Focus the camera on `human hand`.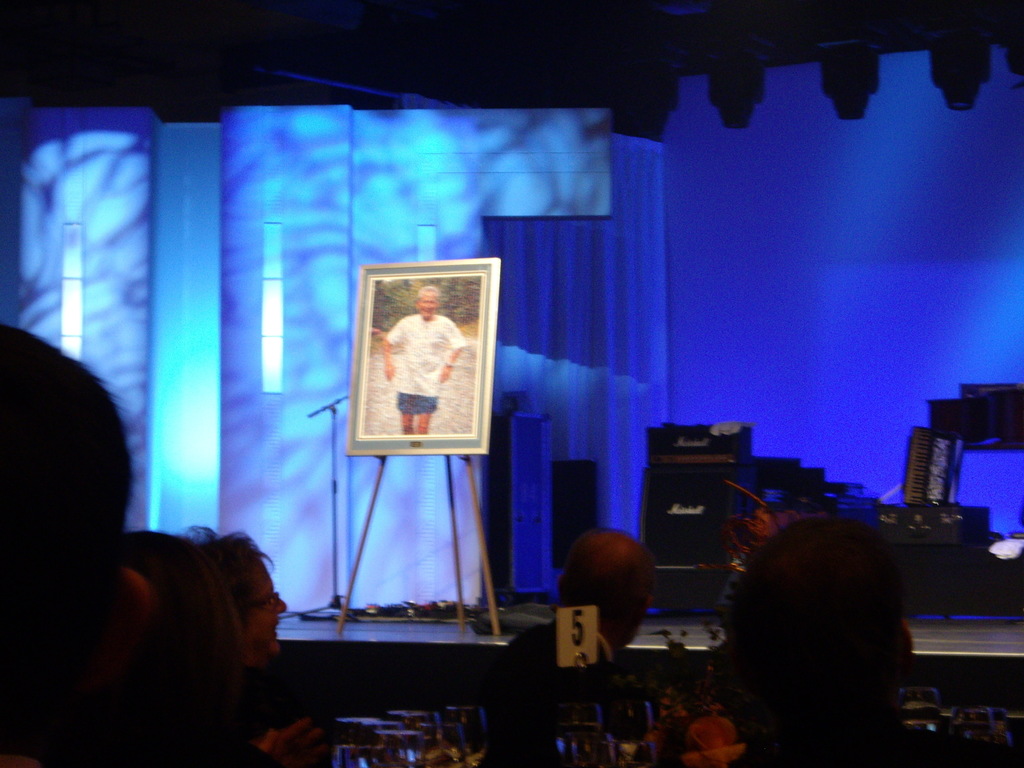
Focus region: bbox=[384, 362, 395, 383].
